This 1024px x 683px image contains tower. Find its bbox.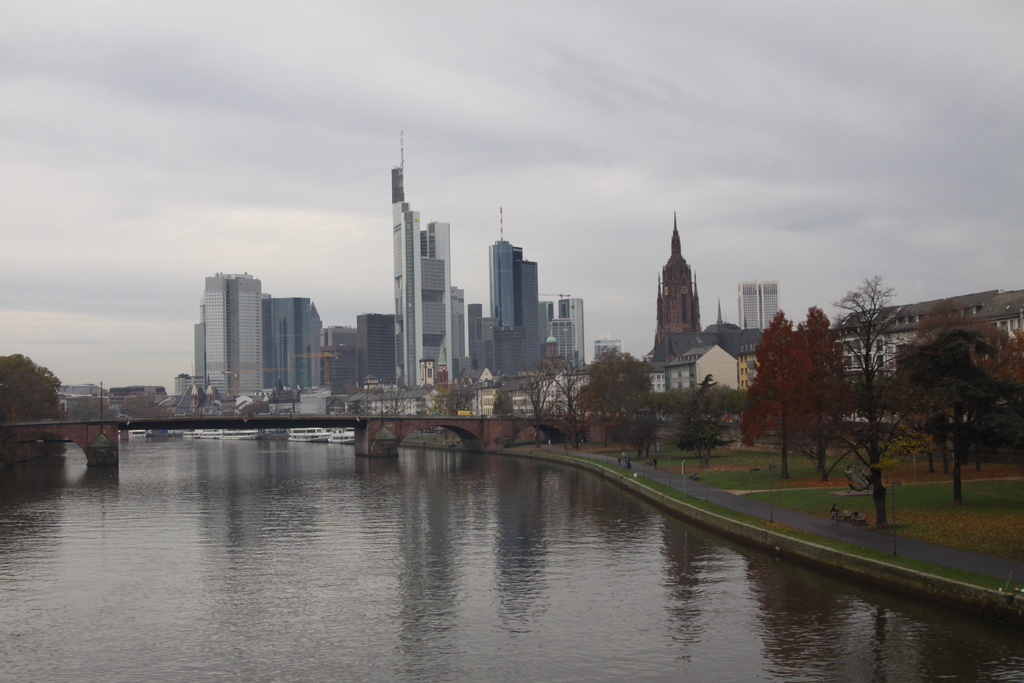
detection(264, 299, 317, 393).
